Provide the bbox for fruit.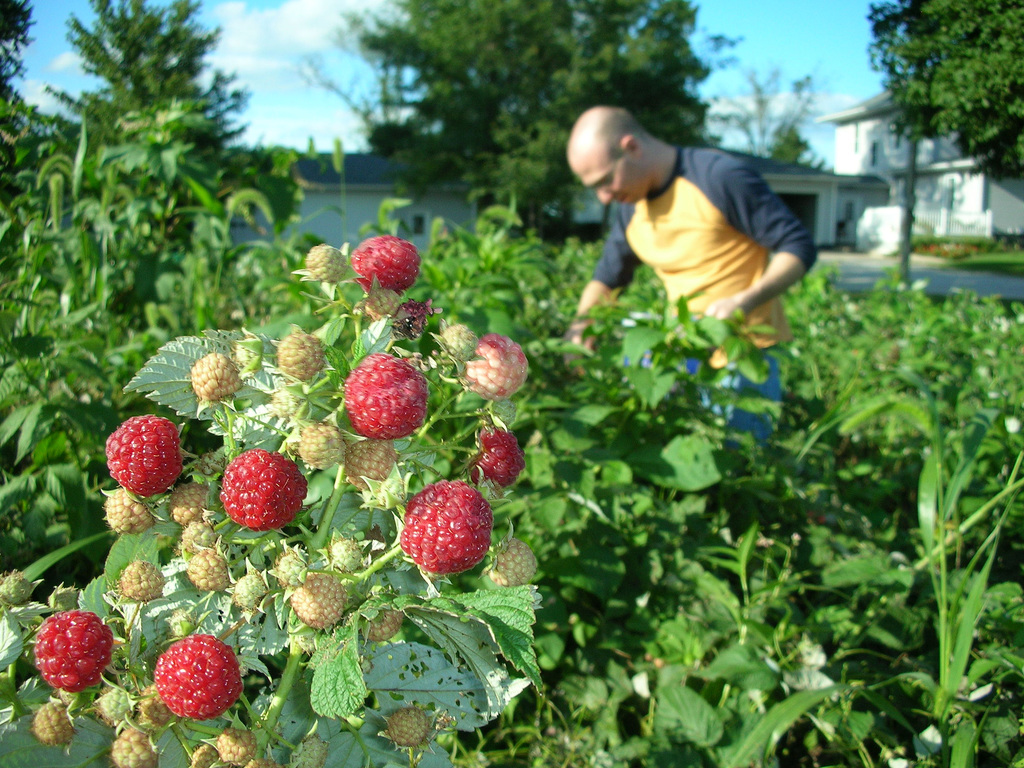
x1=215, y1=726, x2=260, y2=765.
